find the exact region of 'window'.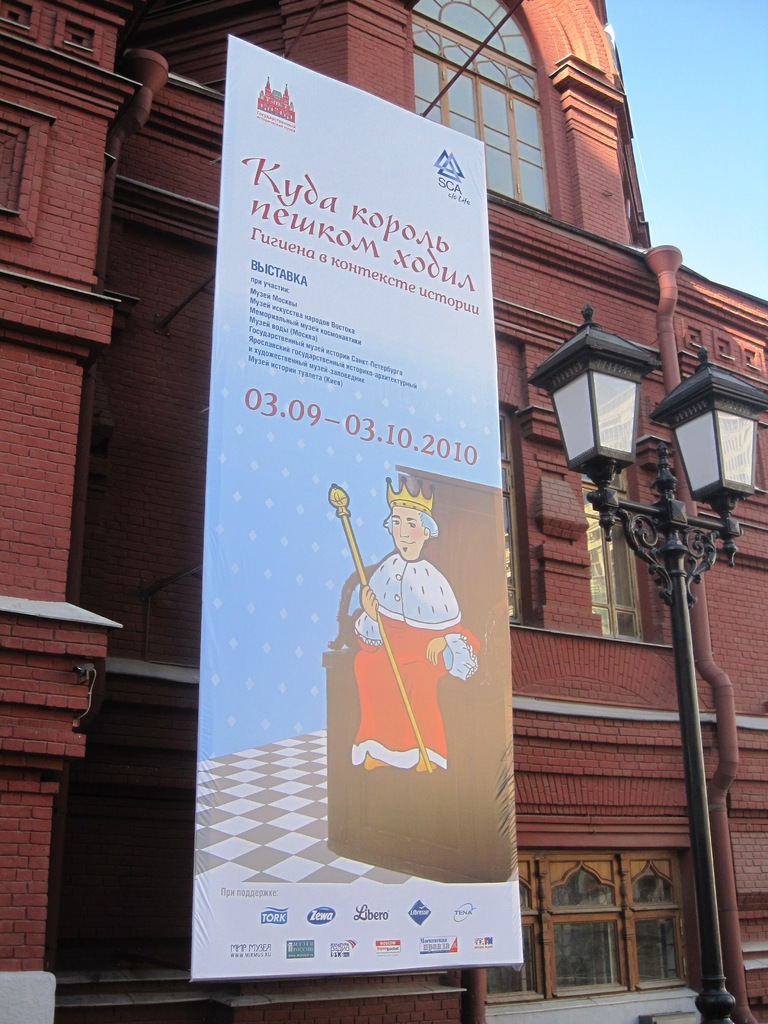
Exact region: bbox(484, 849, 541, 1008).
